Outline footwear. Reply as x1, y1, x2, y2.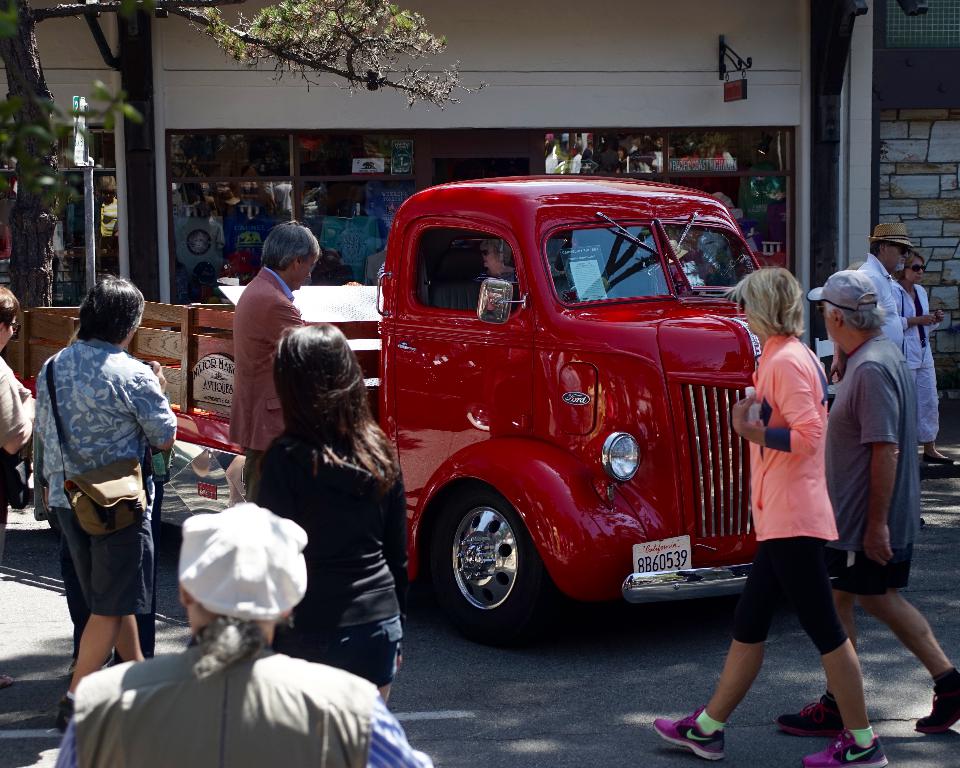
915, 674, 959, 733.
